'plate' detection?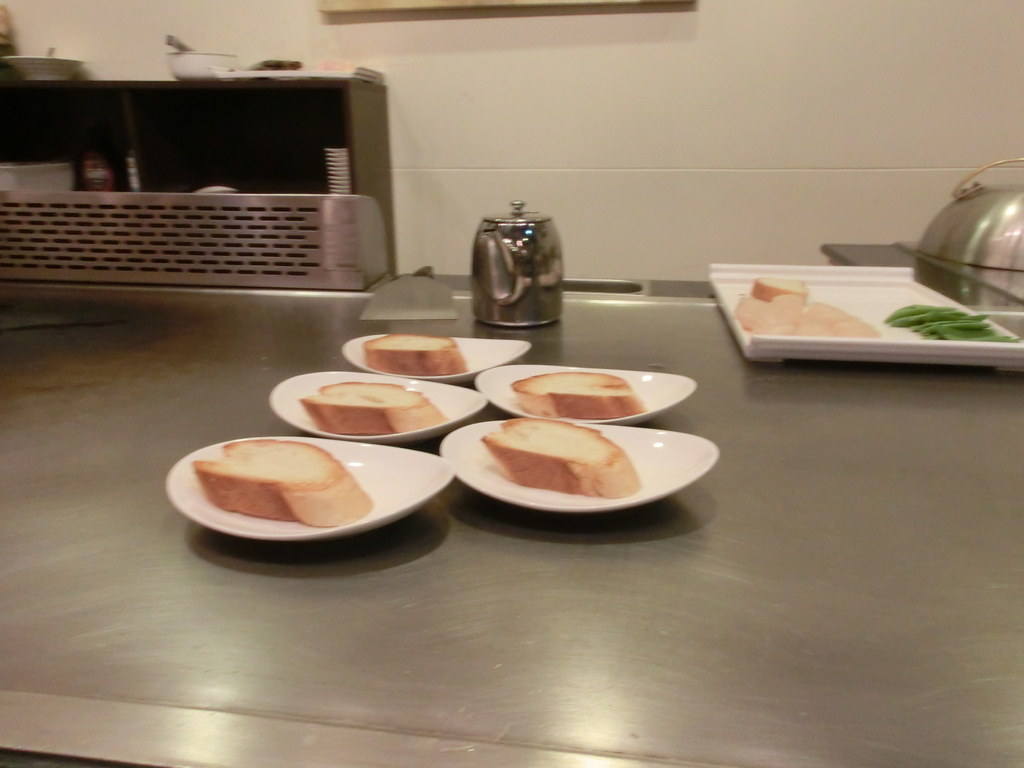
locate(479, 363, 705, 422)
